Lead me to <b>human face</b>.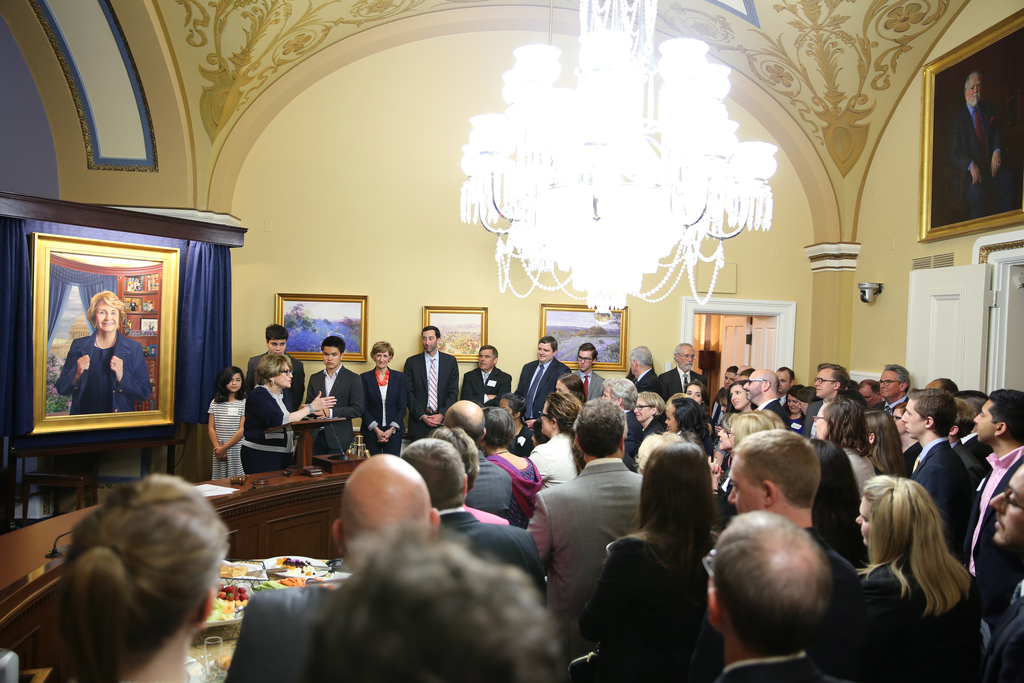
Lead to 899,400,925,439.
